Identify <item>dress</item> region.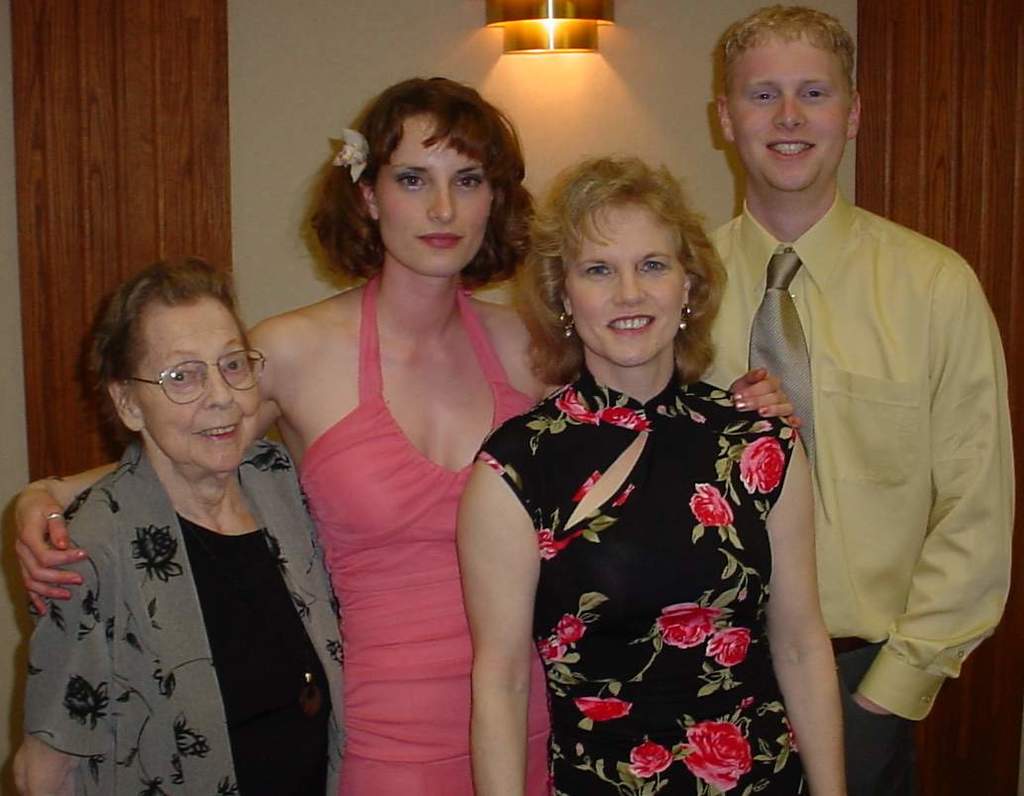
Region: x1=492 y1=296 x2=818 y2=787.
